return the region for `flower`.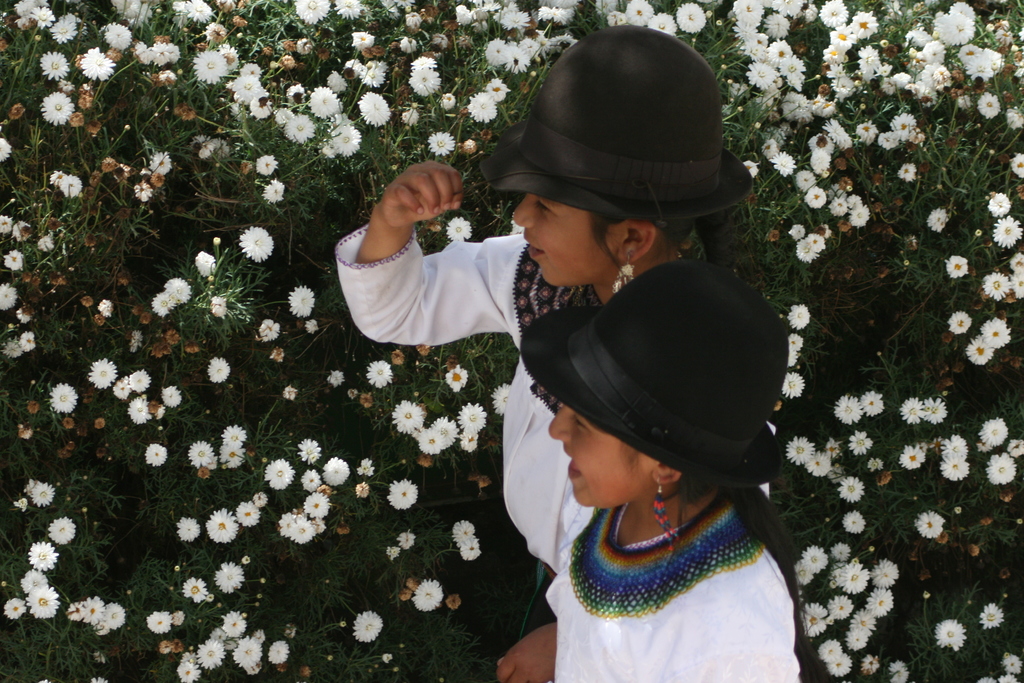
(129, 332, 141, 349).
